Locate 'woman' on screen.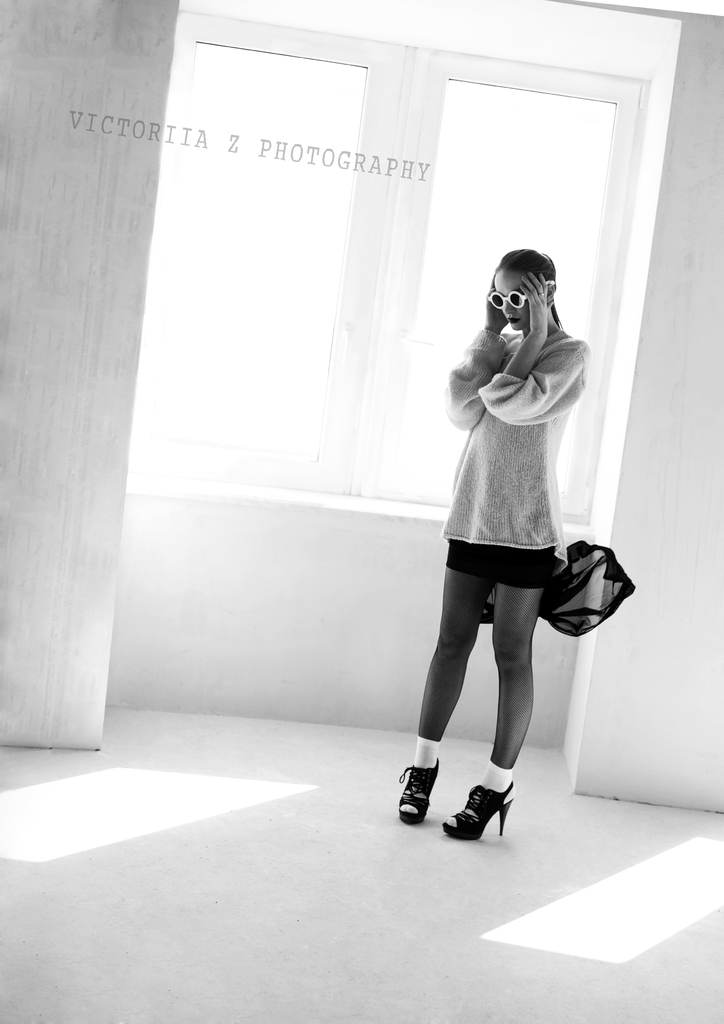
On screen at 398, 216, 620, 829.
